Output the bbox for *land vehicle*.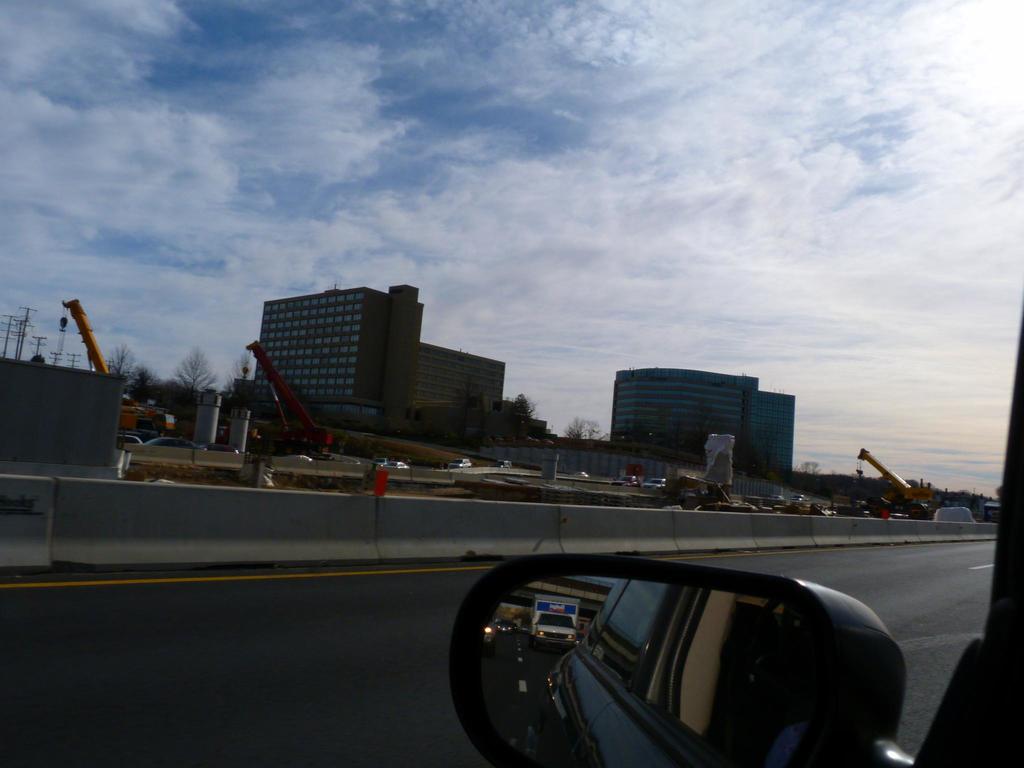
box=[646, 477, 662, 485].
